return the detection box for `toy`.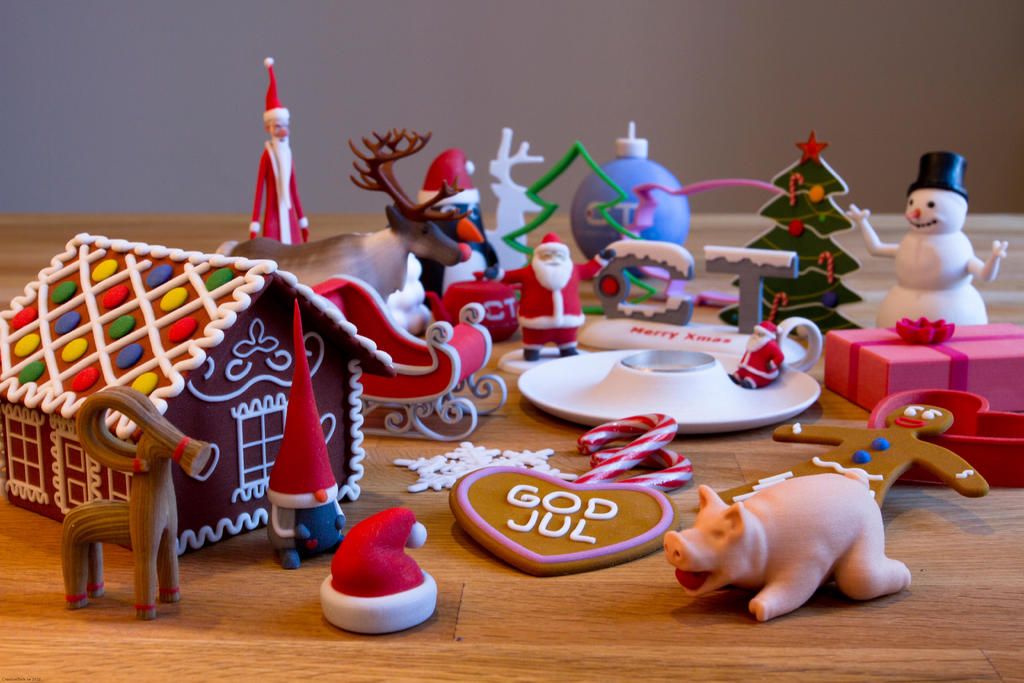
[x1=264, y1=290, x2=344, y2=568].
